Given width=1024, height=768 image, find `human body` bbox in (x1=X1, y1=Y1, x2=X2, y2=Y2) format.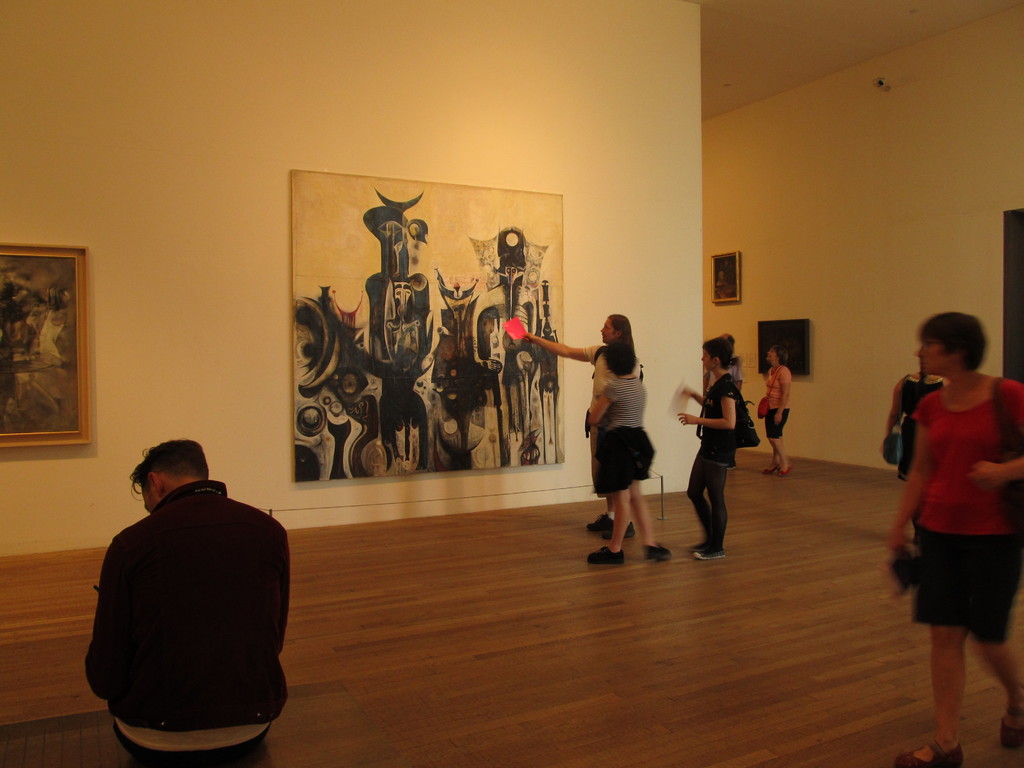
(x1=879, y1=287, x2=1012, y2=742).
